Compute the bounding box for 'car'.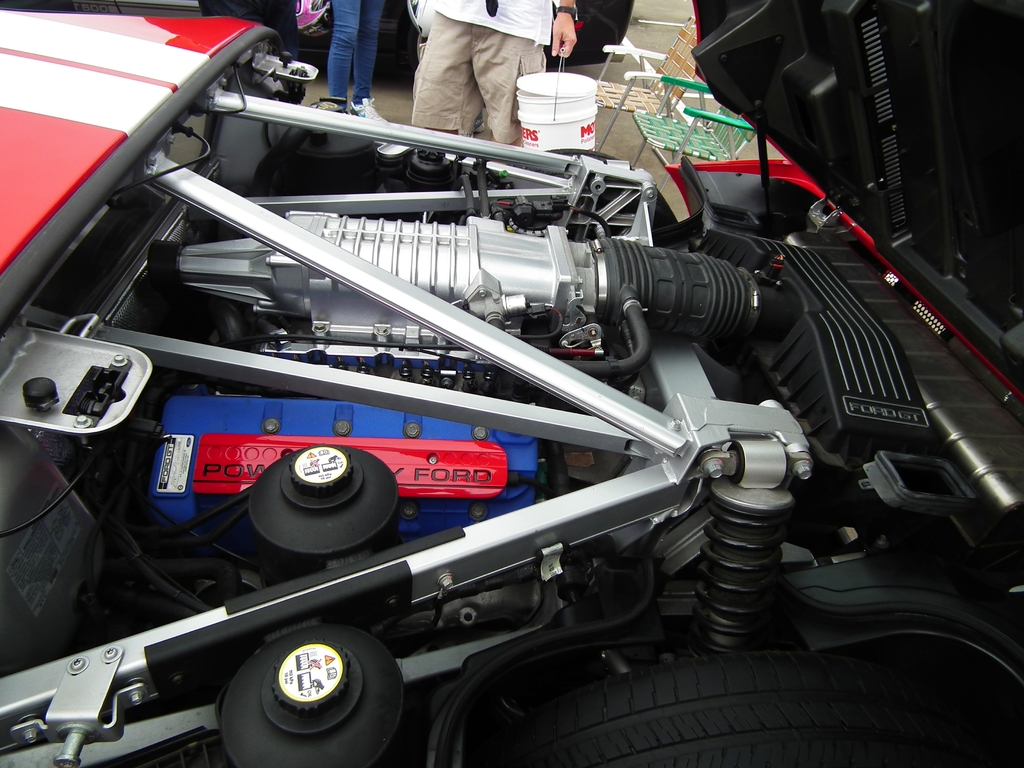
BBox(579, 0, 632, 58).
